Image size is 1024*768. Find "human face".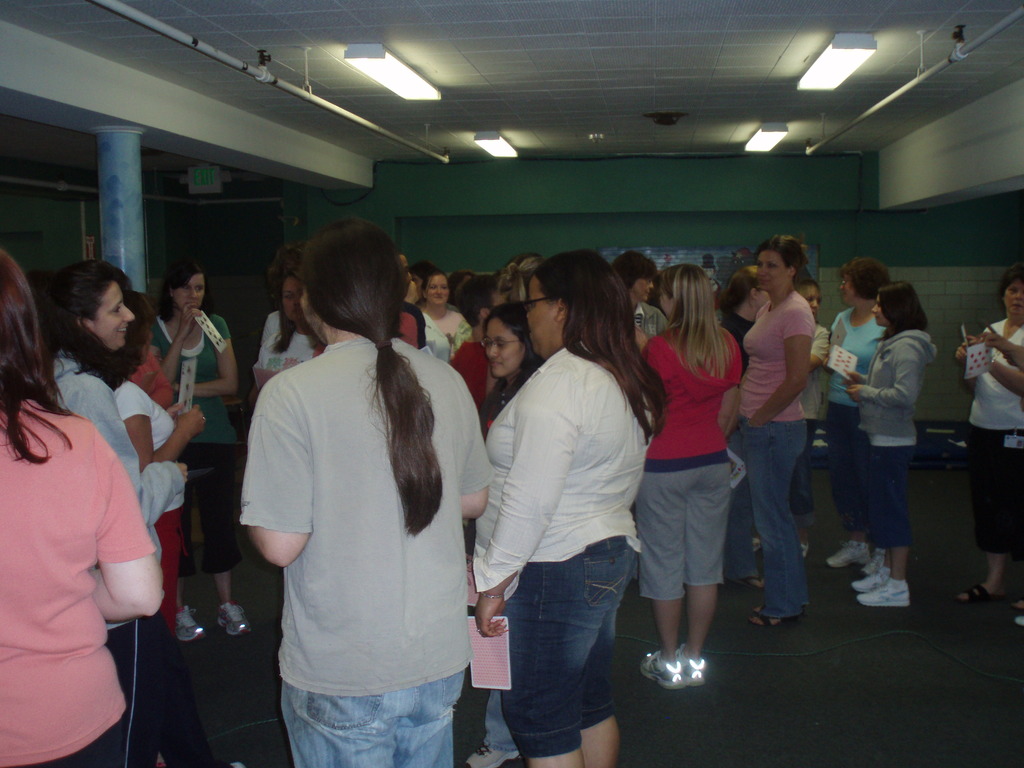
bbox(761, 288, 771, 305).
